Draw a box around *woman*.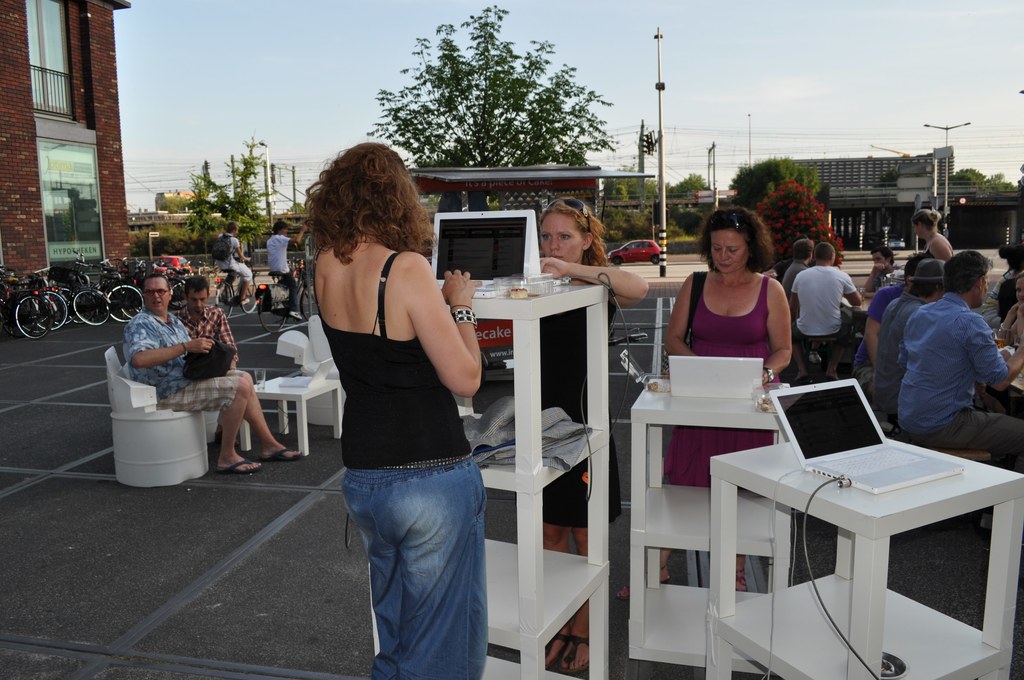
(left=984, top=239, right=1023, bottom=330).
